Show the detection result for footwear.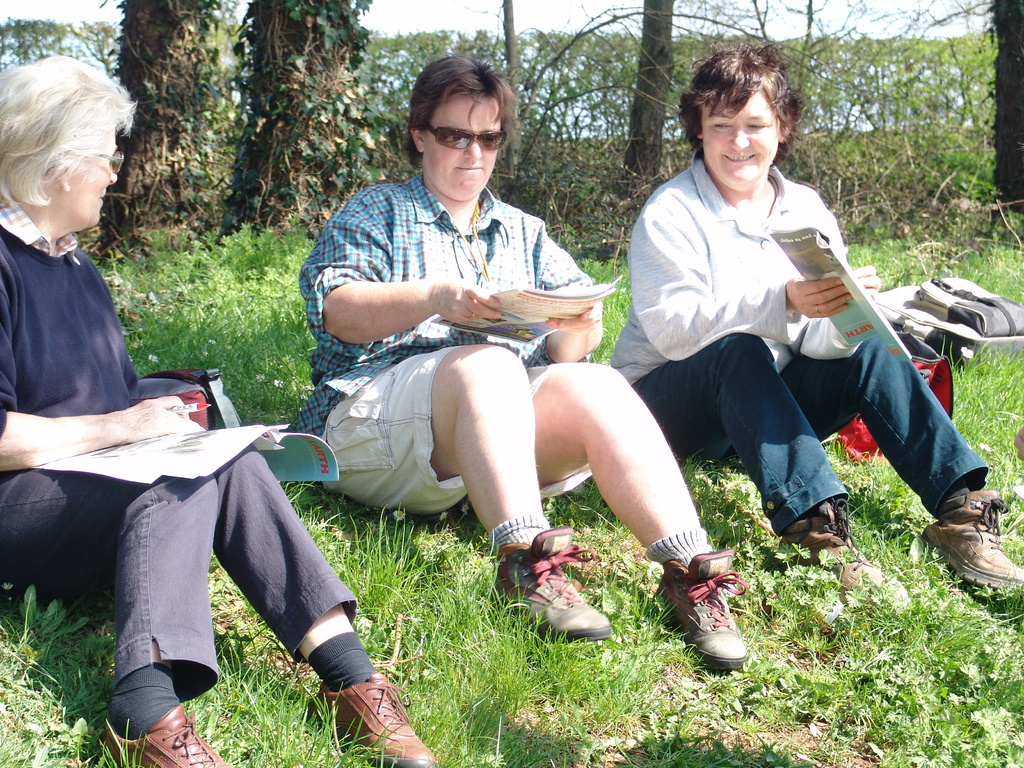
[x1=660, y1=547, x2=746, y2=671].
